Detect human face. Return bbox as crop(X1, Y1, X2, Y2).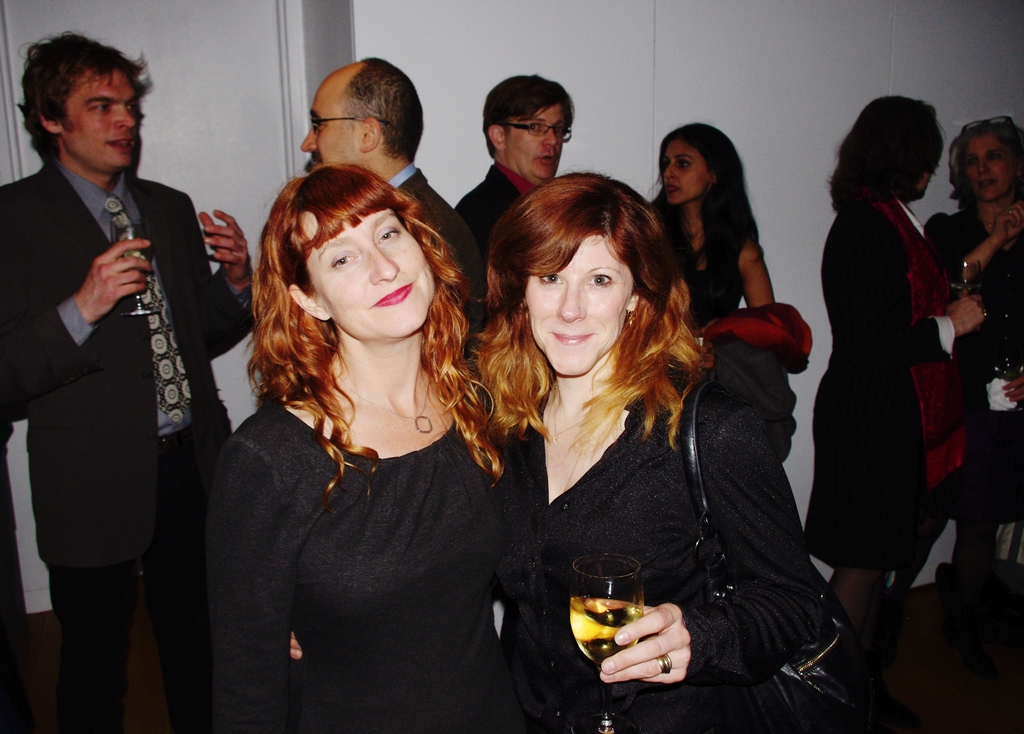
crop(67, 66, 136, 172).
